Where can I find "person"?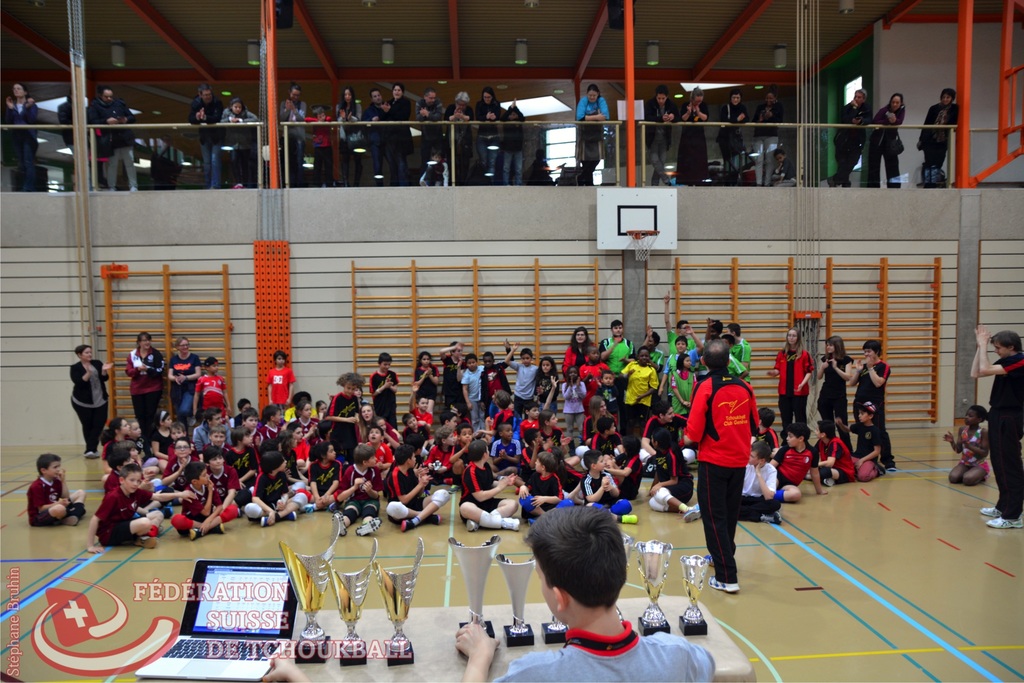
You can find it at <box>705,318,747,378</box>.
